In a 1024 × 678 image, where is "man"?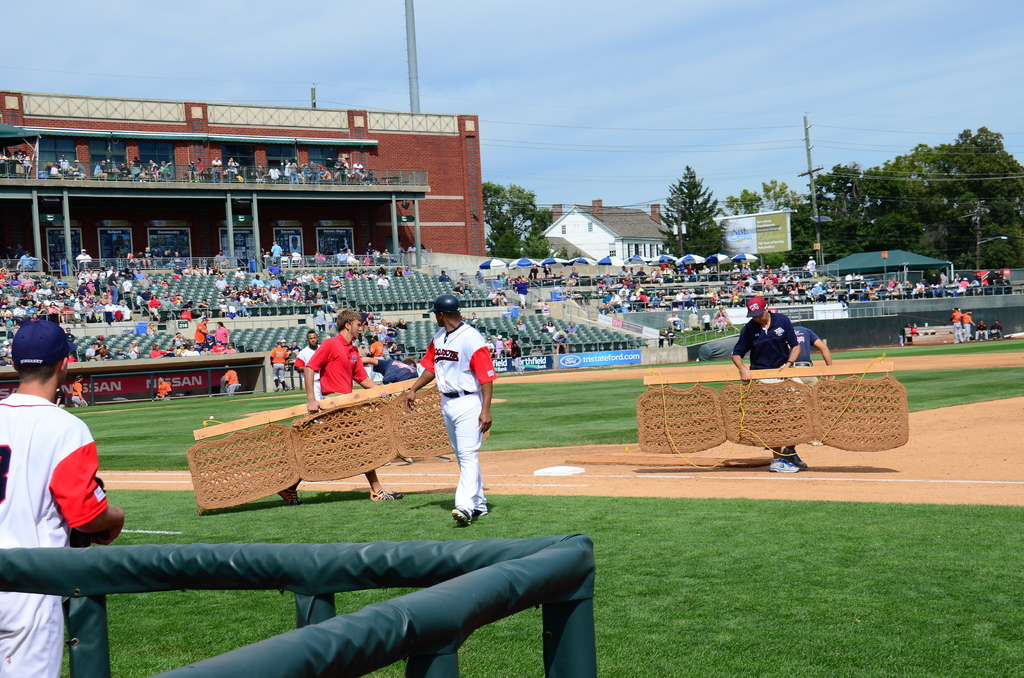
[x1=214, y1=250, x2=230, y2=266].
